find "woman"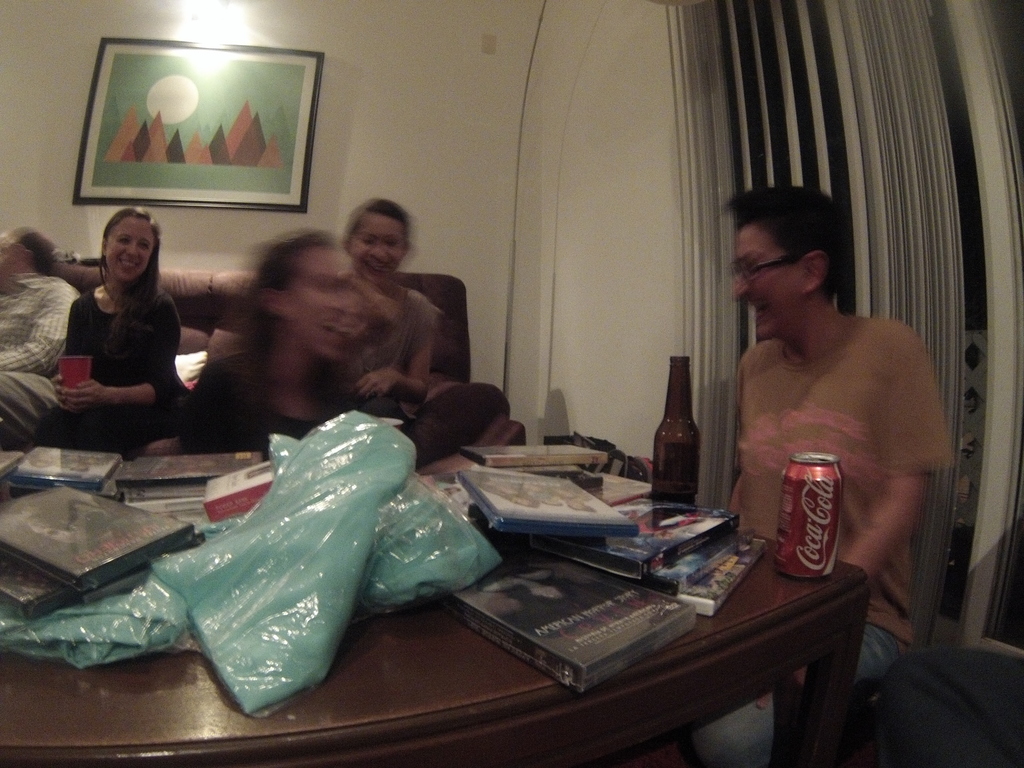
bbox(40, 200, 204, 452)
